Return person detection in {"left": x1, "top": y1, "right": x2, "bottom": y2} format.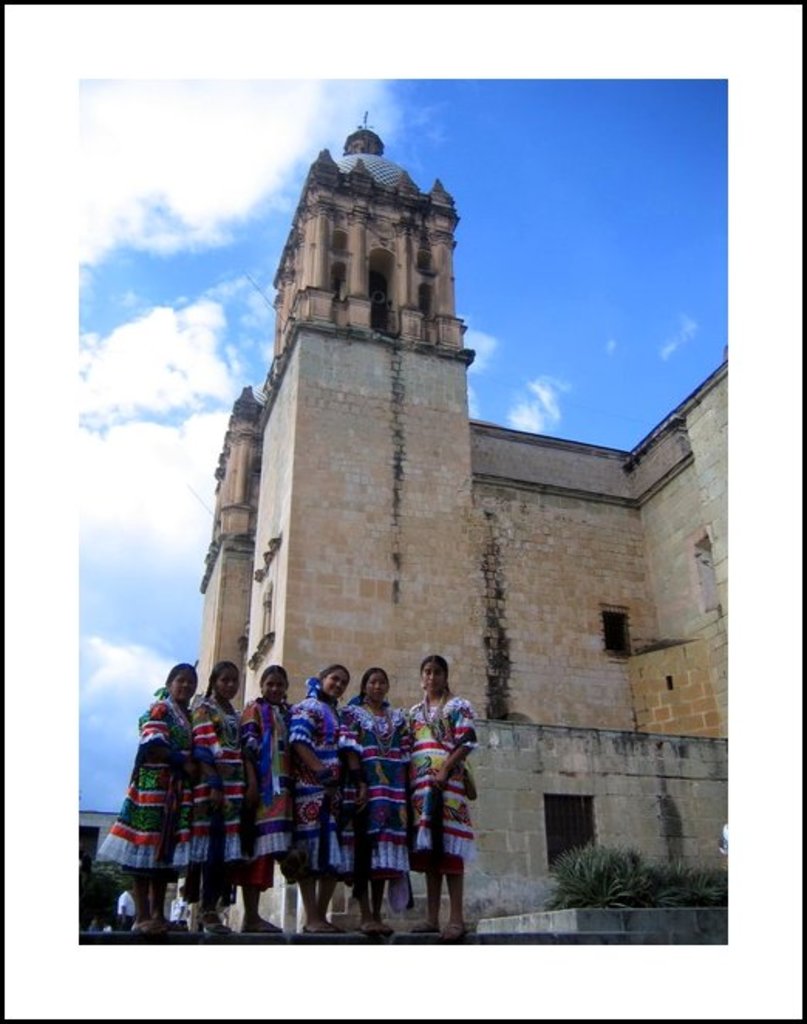
{"left": 110, "top": 888, "right": 139, "bottom": 930}.
